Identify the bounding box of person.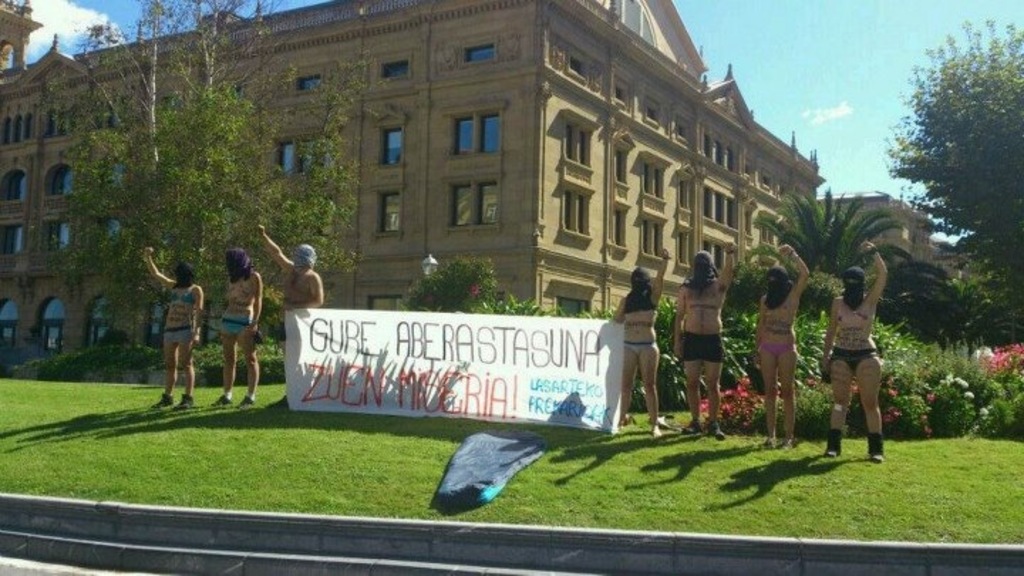
[259, 226, 324, 408].
